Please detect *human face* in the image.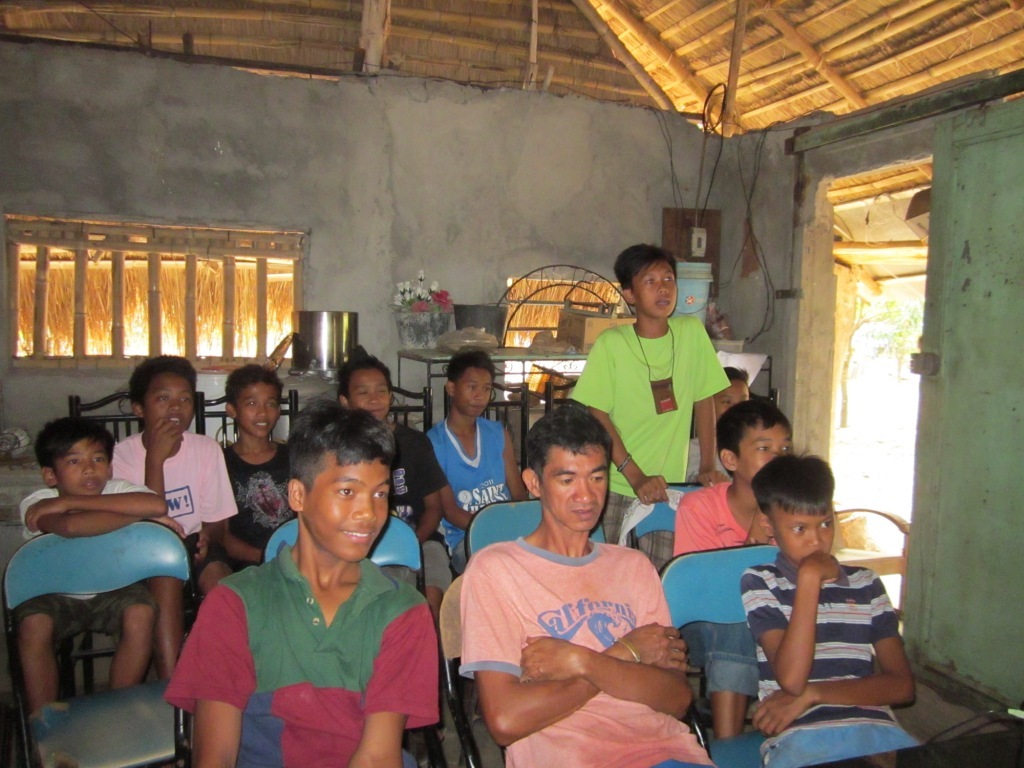
[left=740, top=421, right=793, bottom=483].
